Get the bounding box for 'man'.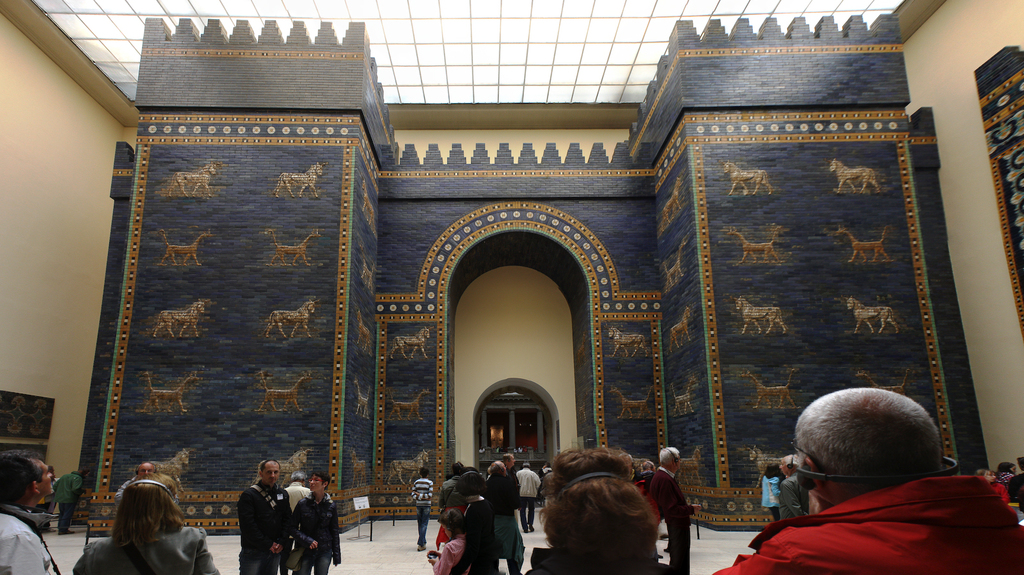
541 462 552 479.
